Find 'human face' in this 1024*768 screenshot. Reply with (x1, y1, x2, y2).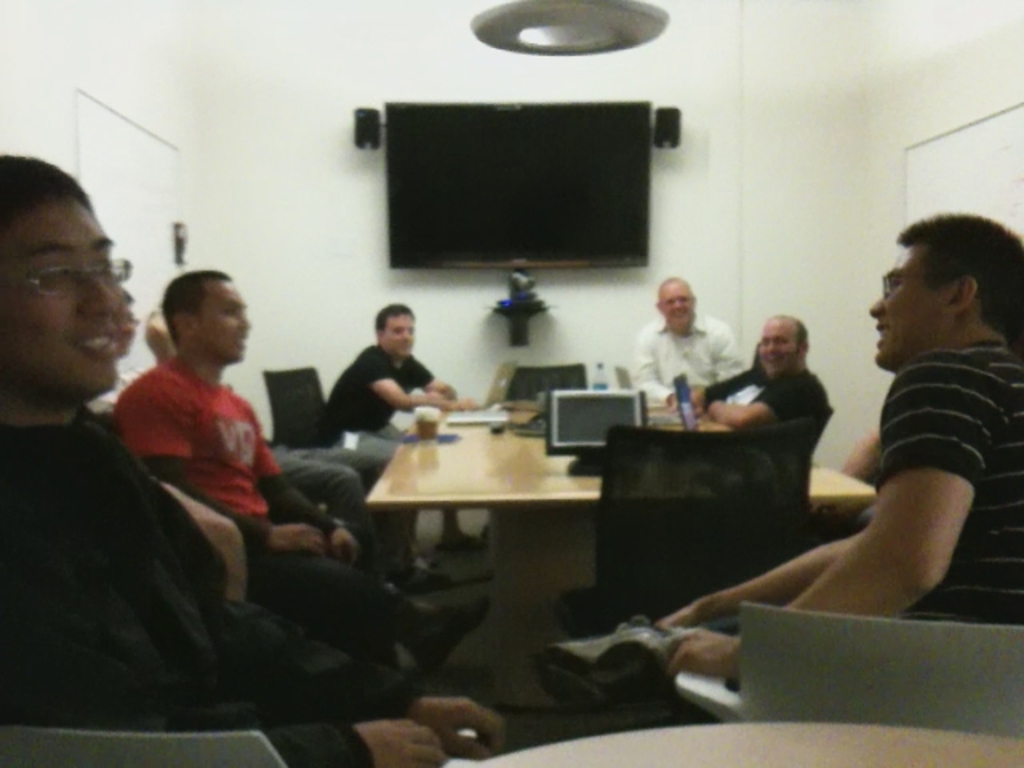
(198, 283, 248, 366).
